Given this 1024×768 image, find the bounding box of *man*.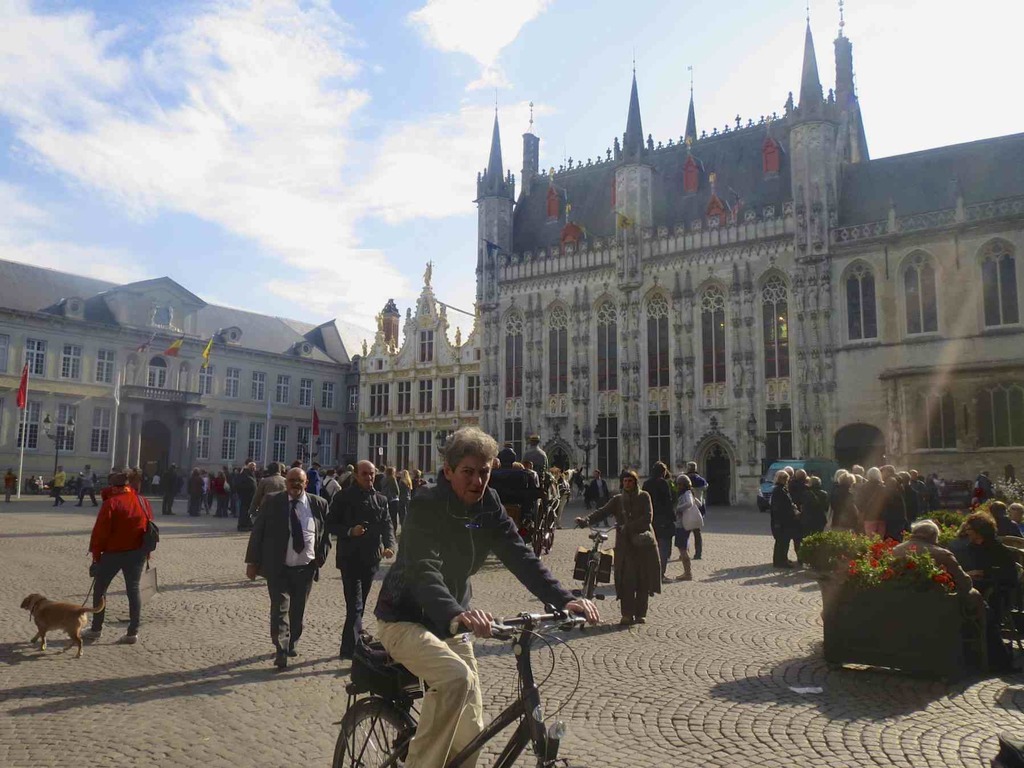
[242,466,329,668].
